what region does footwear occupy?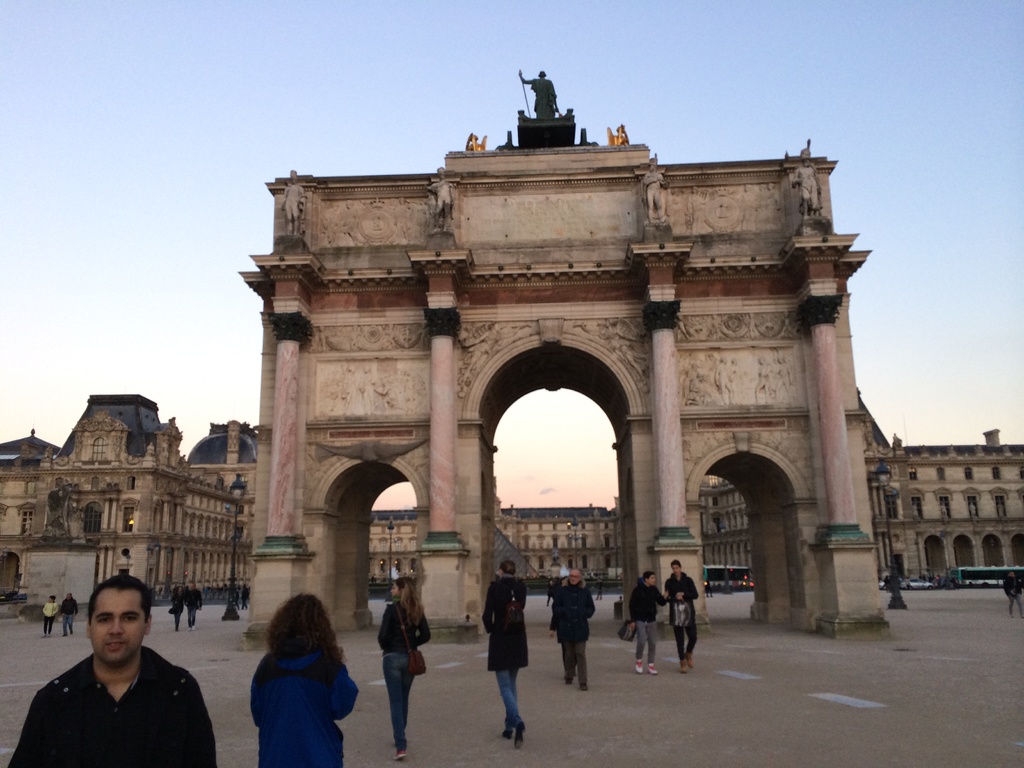
{"left": 515, "top": 725, "right": 524, "bottom": 750}.
